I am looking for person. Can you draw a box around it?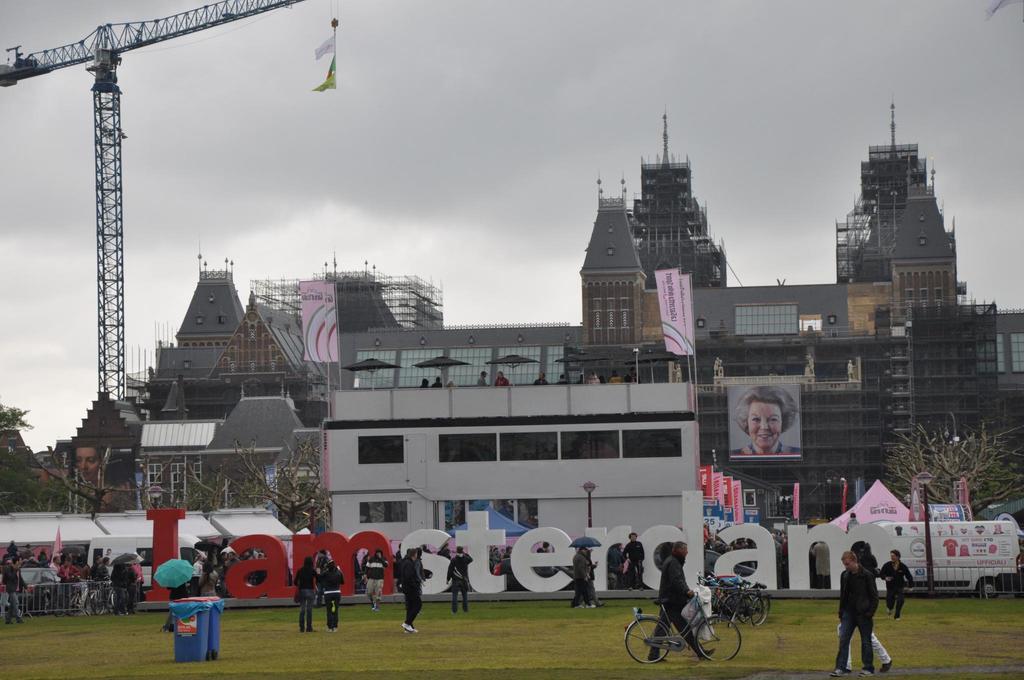
Sure, the bounding box is 806, 356, 815, 375.
